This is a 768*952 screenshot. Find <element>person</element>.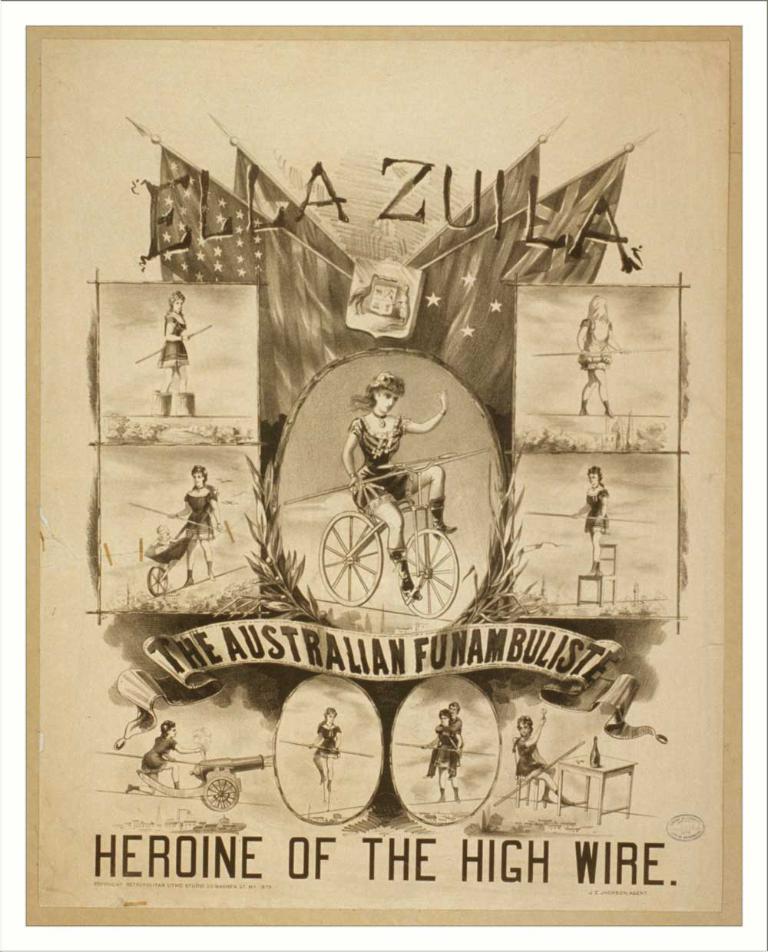
Bounding box: rect(429, 704, 470, 768).
